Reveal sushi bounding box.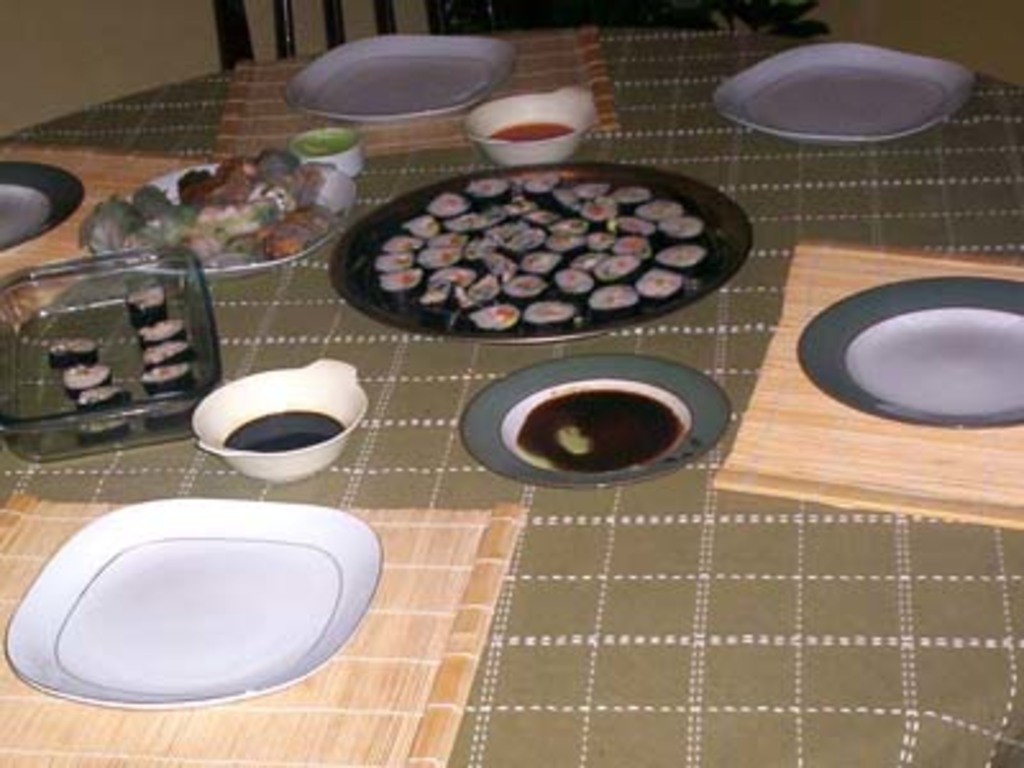
Revealed: (x1=520, y1=294, x2=586, y2=328).
